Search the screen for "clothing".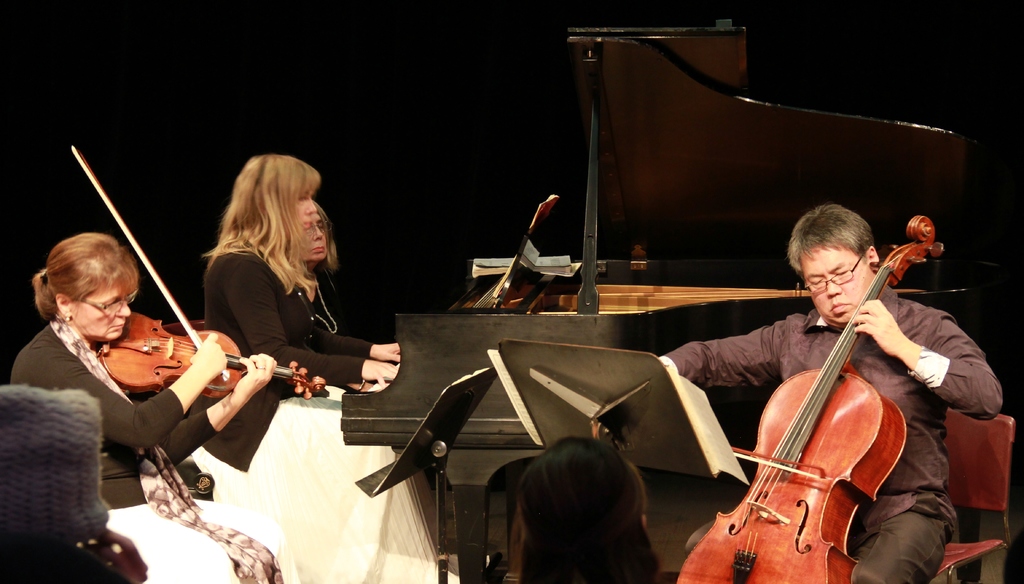
Found at bbox=(650, 286, 1007, 583).
